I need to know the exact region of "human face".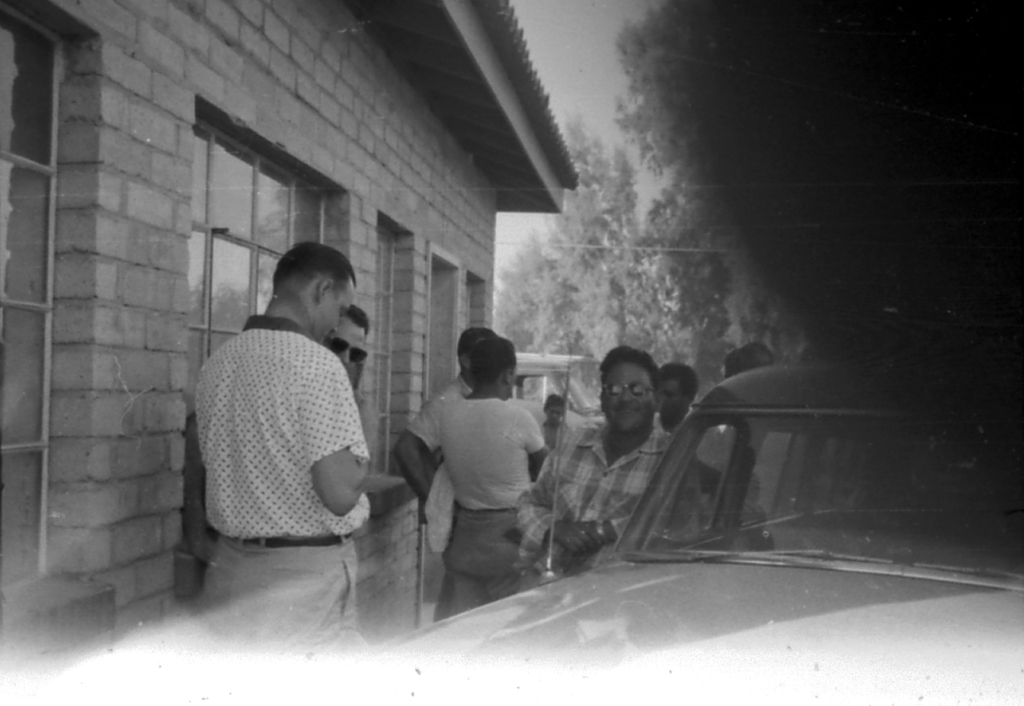
Region: bbox=(326, 321, 365, 371).
